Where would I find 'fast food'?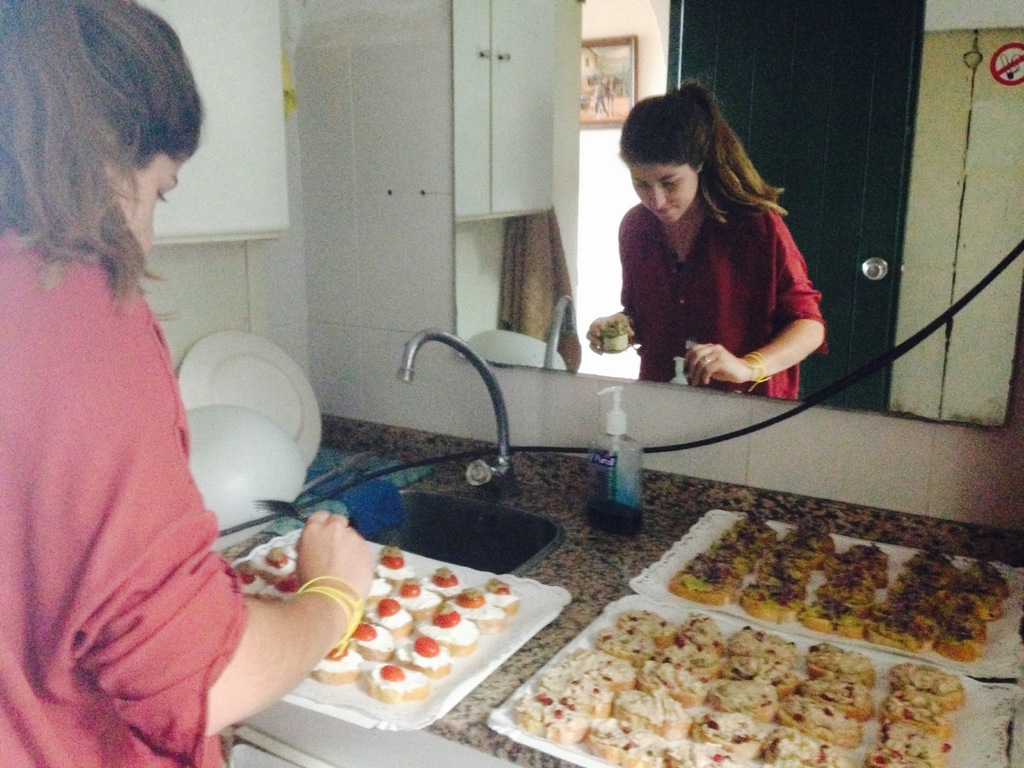
At [x1=922, y1=543, x2=964, y2=585].
